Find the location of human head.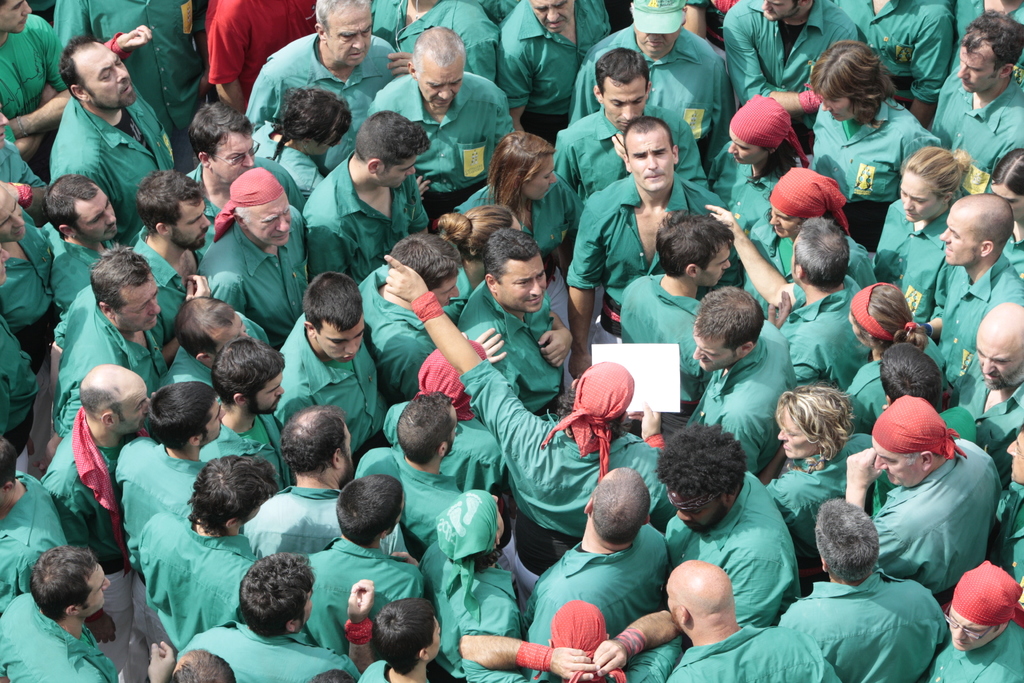
Location: l=659, t=424, r=748, b=536.
